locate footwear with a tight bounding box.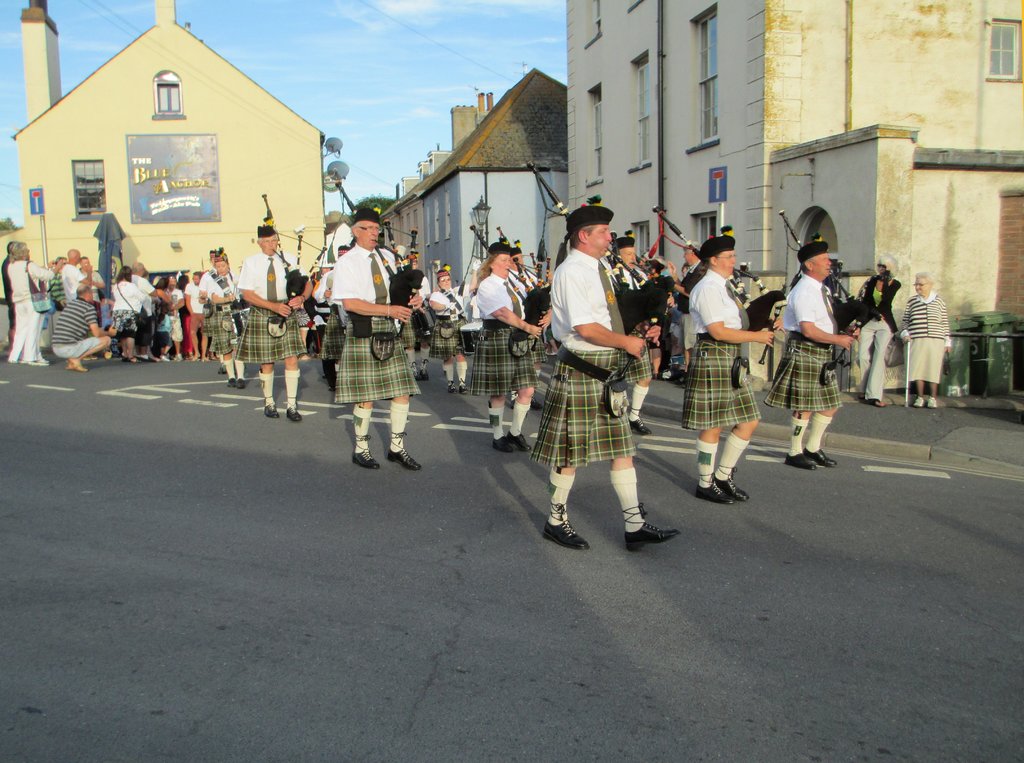
<bbox>625, 502, 678, 550</bbox>.
